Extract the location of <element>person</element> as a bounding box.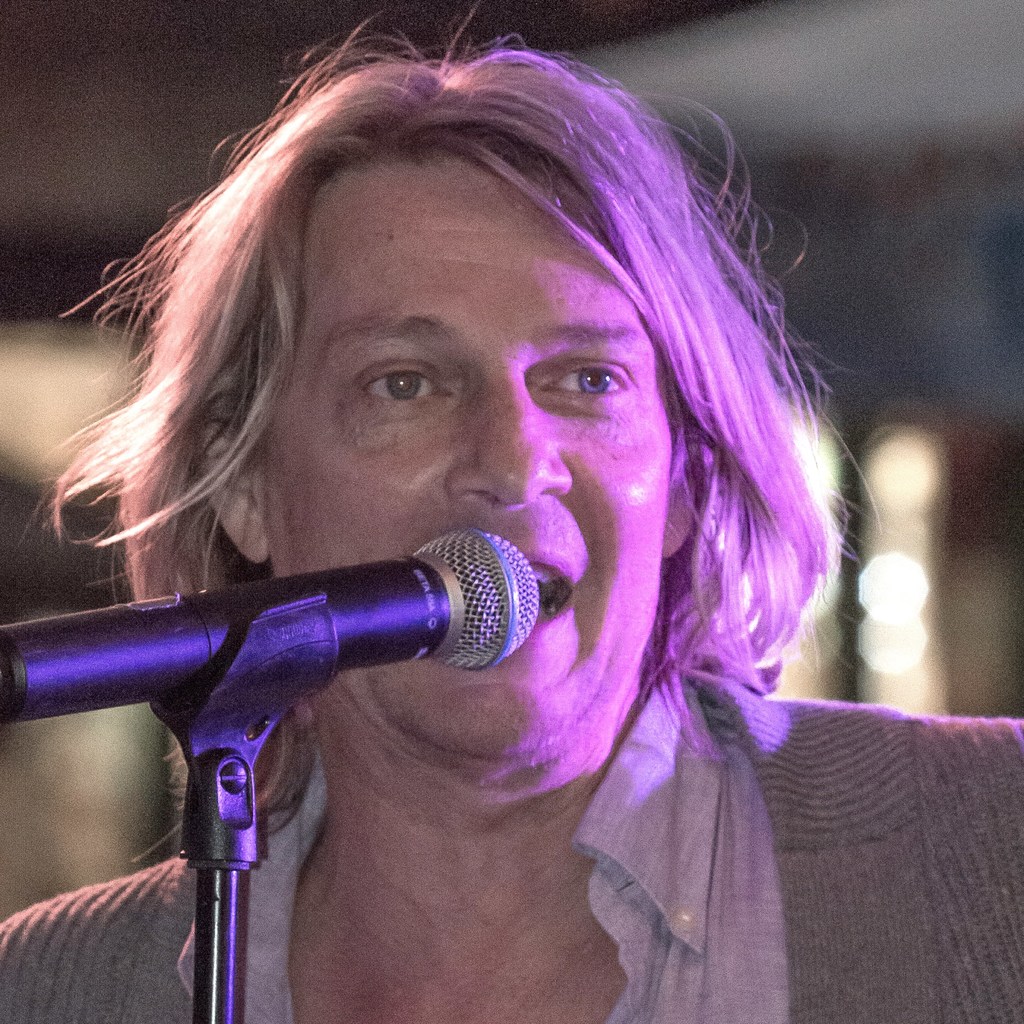
box=[0, 8, 1023, 1023].
